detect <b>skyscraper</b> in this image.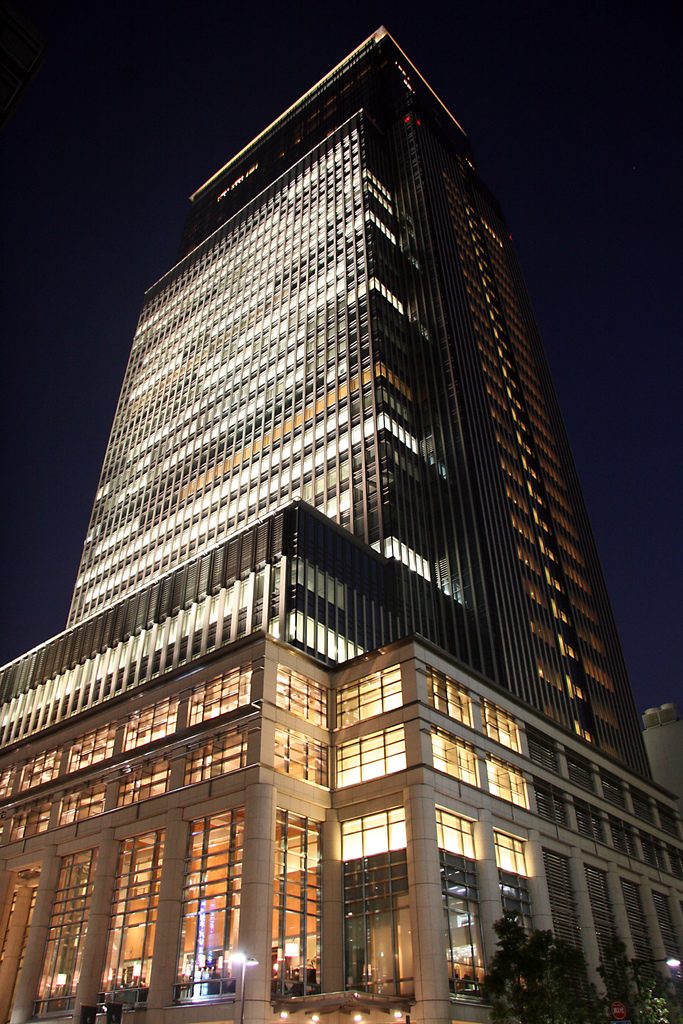
Detection: x1=0 y1=32 x2=682 y2=1023.
